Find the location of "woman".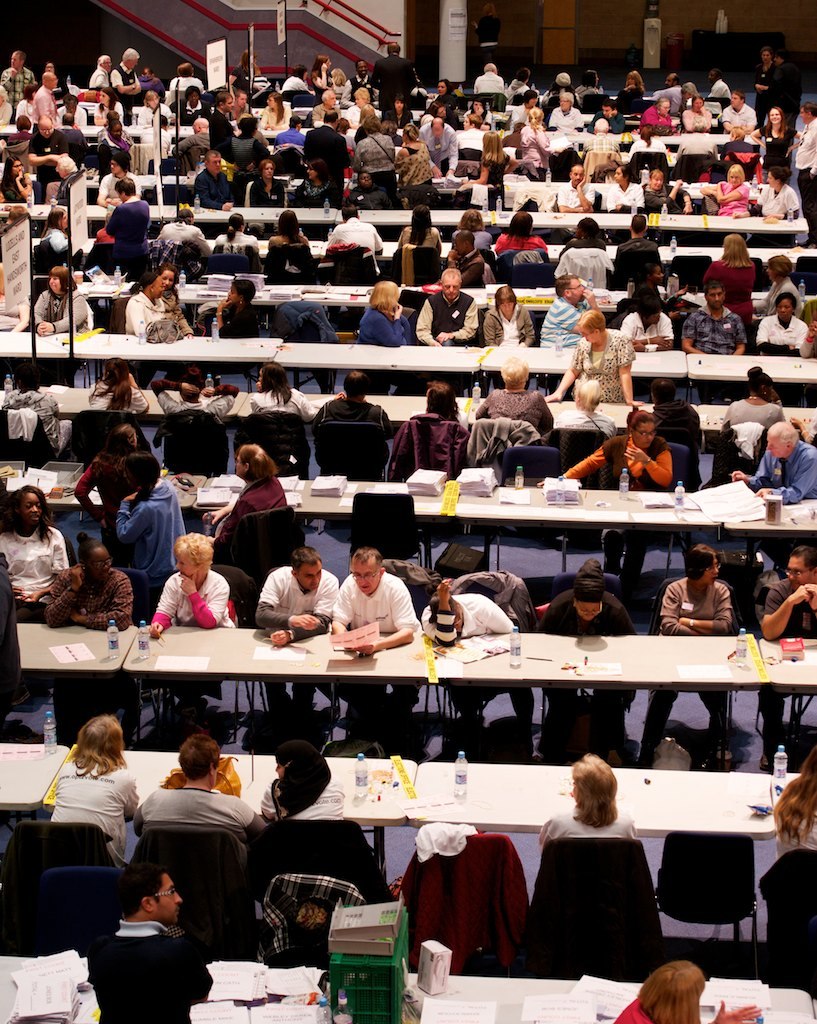
Location: <region>201, 444, 293, 540</region>.
